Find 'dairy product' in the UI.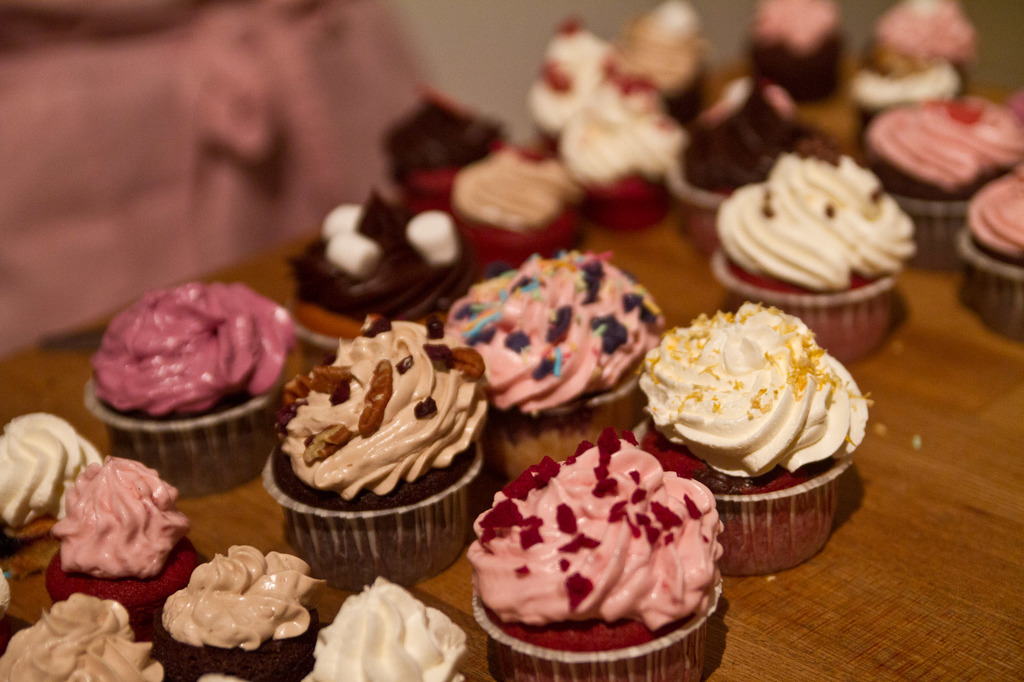
UI element at Rect(2, 402, 100, 539).
